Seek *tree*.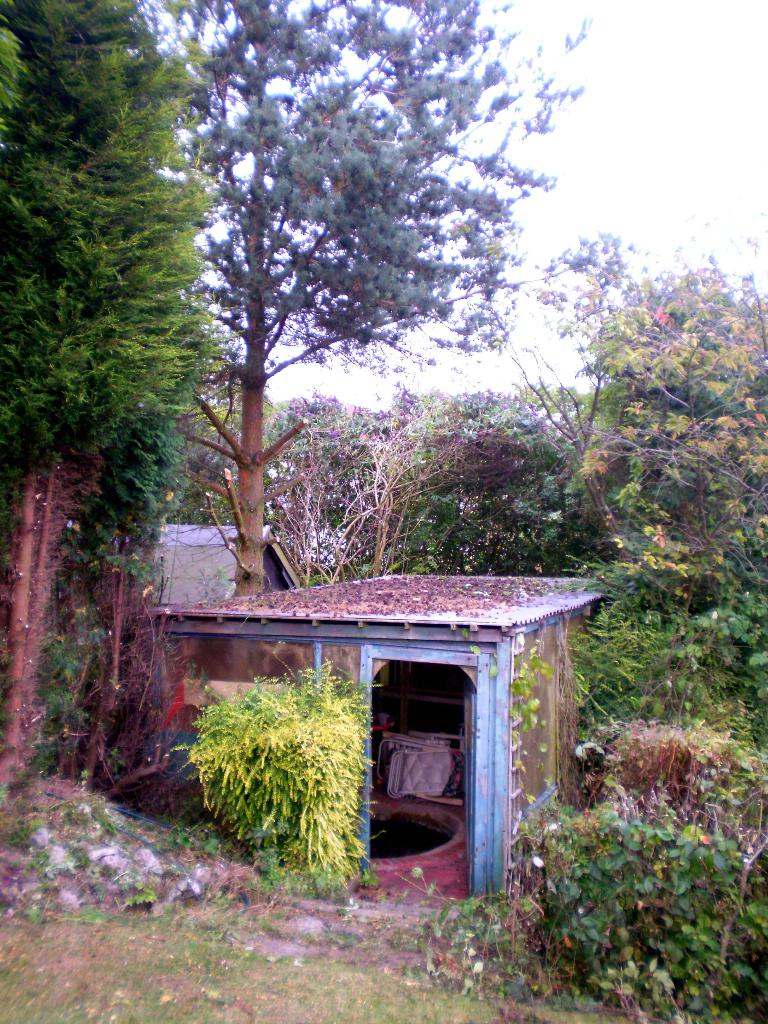
select_region(0, 0, 228, 796).
